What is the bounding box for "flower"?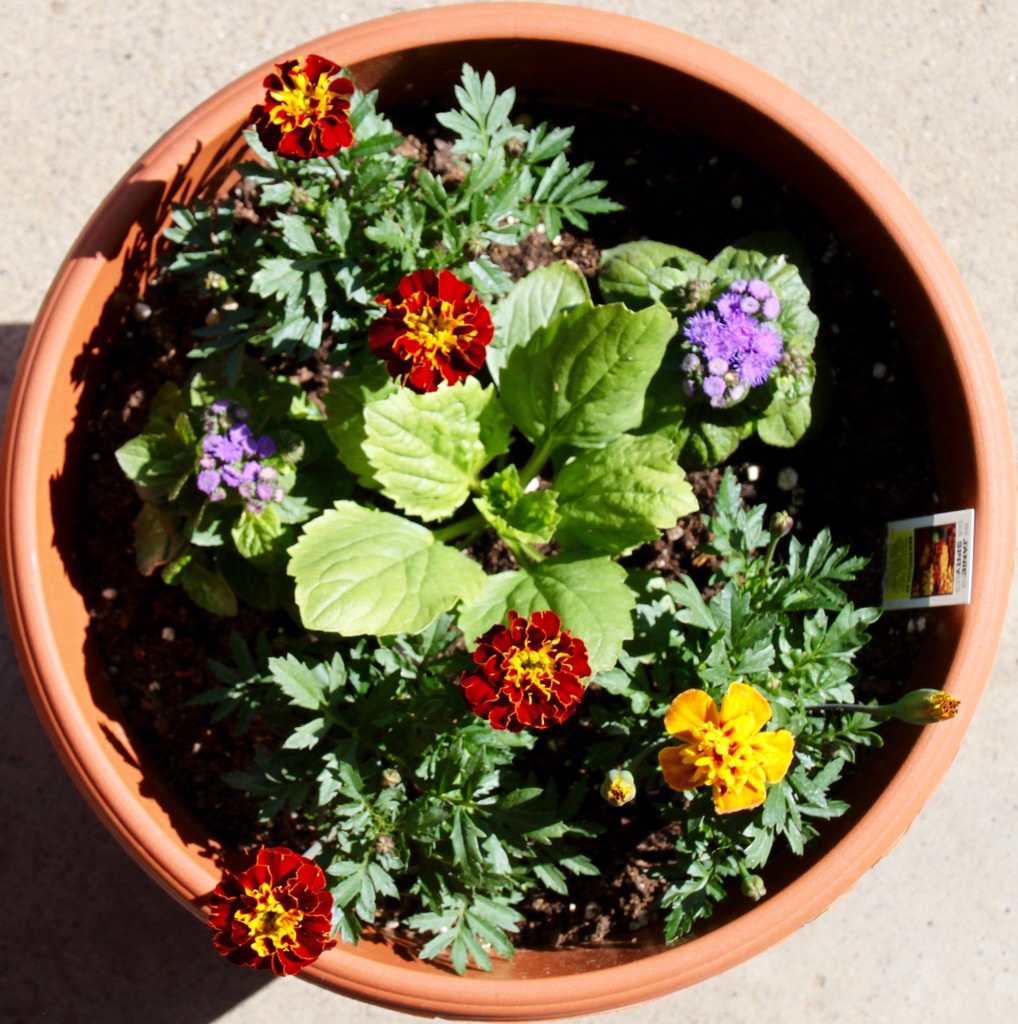
(x1=676, y1=273, x2=781, y2=403).
